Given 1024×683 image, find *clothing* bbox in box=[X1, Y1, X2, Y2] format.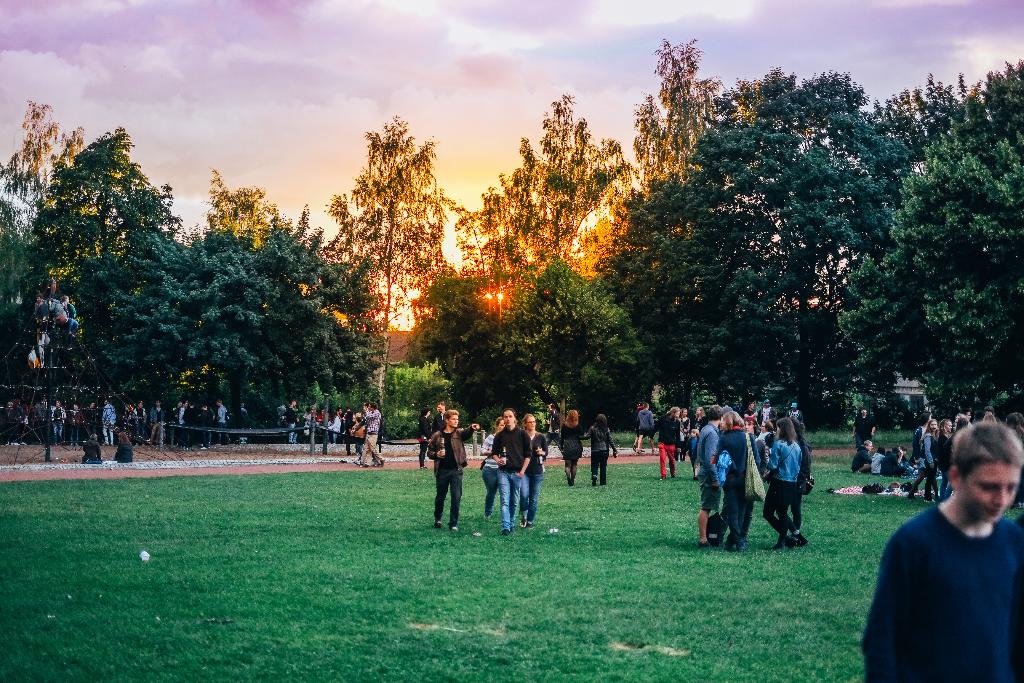
box=[765, 438, 803, 535].
